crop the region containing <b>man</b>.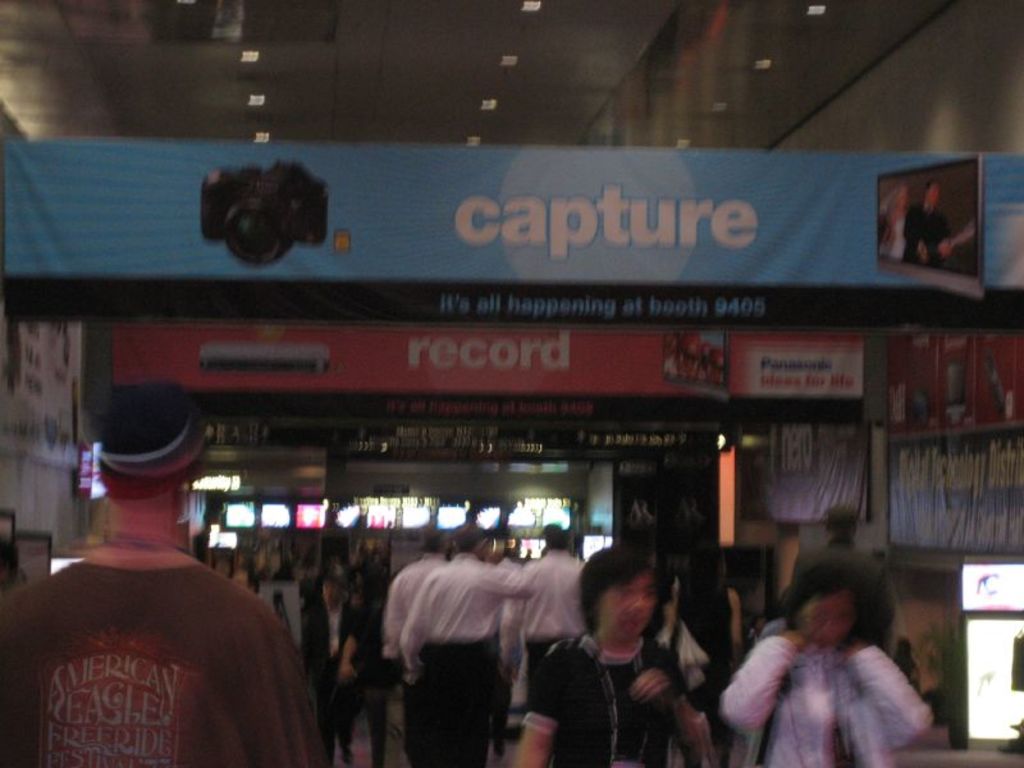
Crop region: select_region(499, 524, 582, 709).
